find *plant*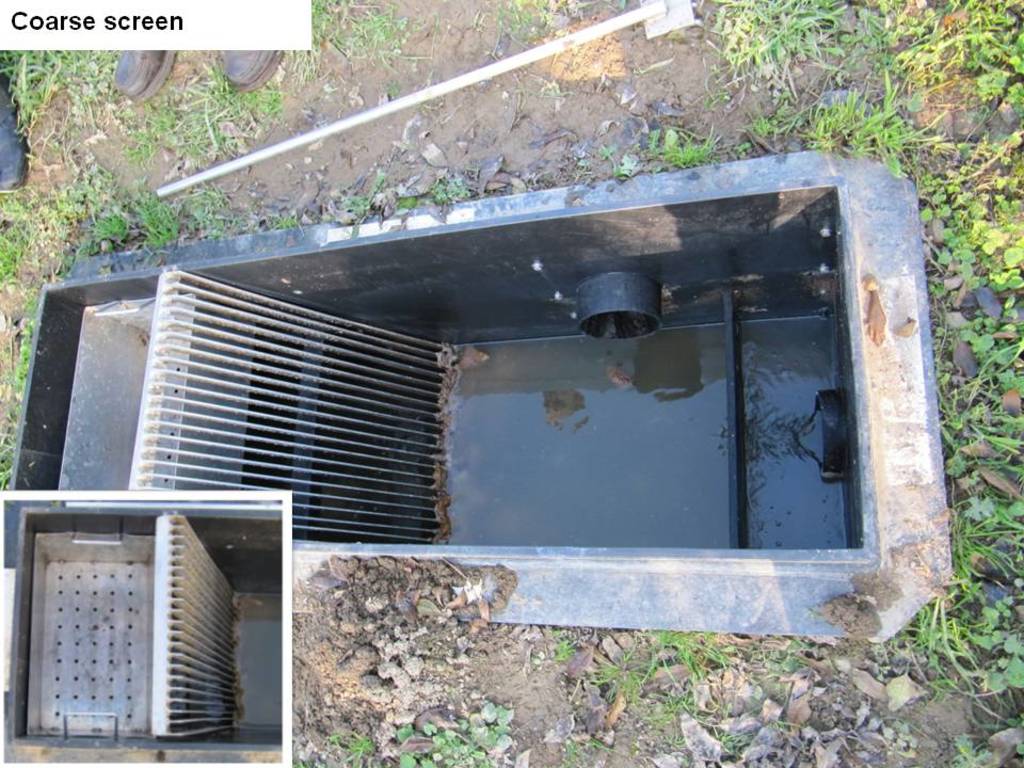
l=252, t=201, r=305, b=233
